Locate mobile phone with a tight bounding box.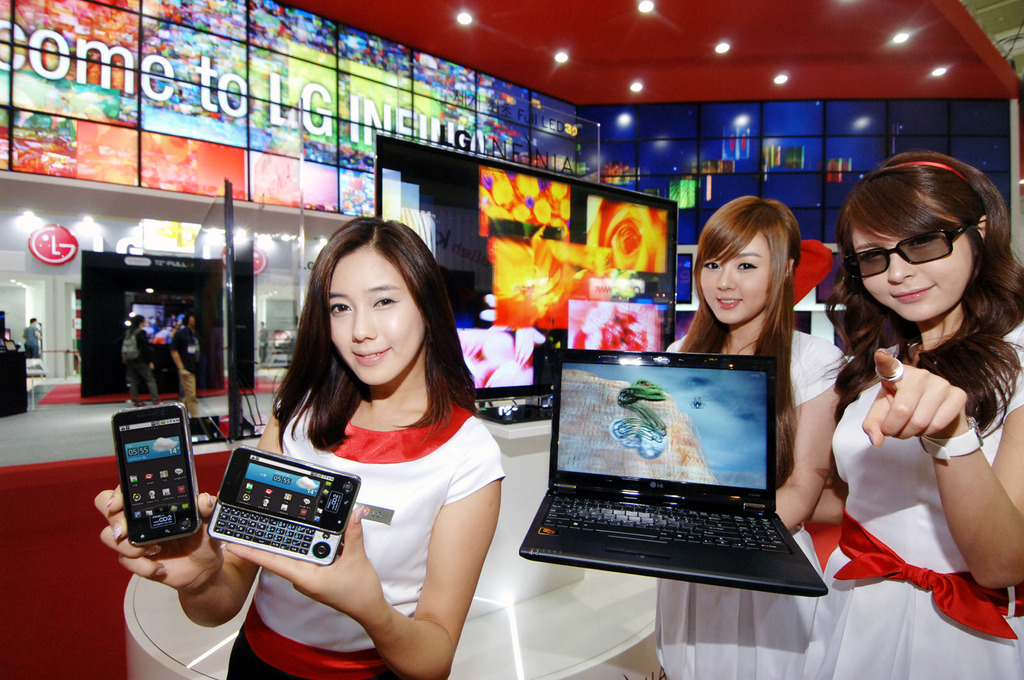
x1=206, y1=446, x2=360, y2=566.
